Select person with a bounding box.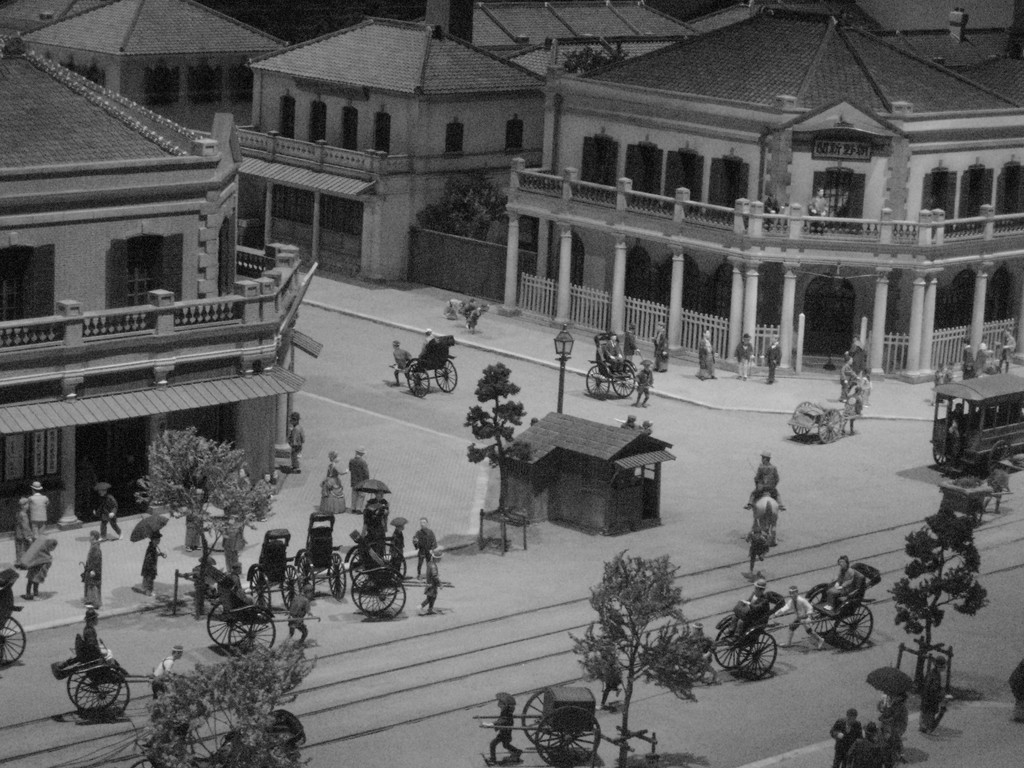
[764,339,787,384].
